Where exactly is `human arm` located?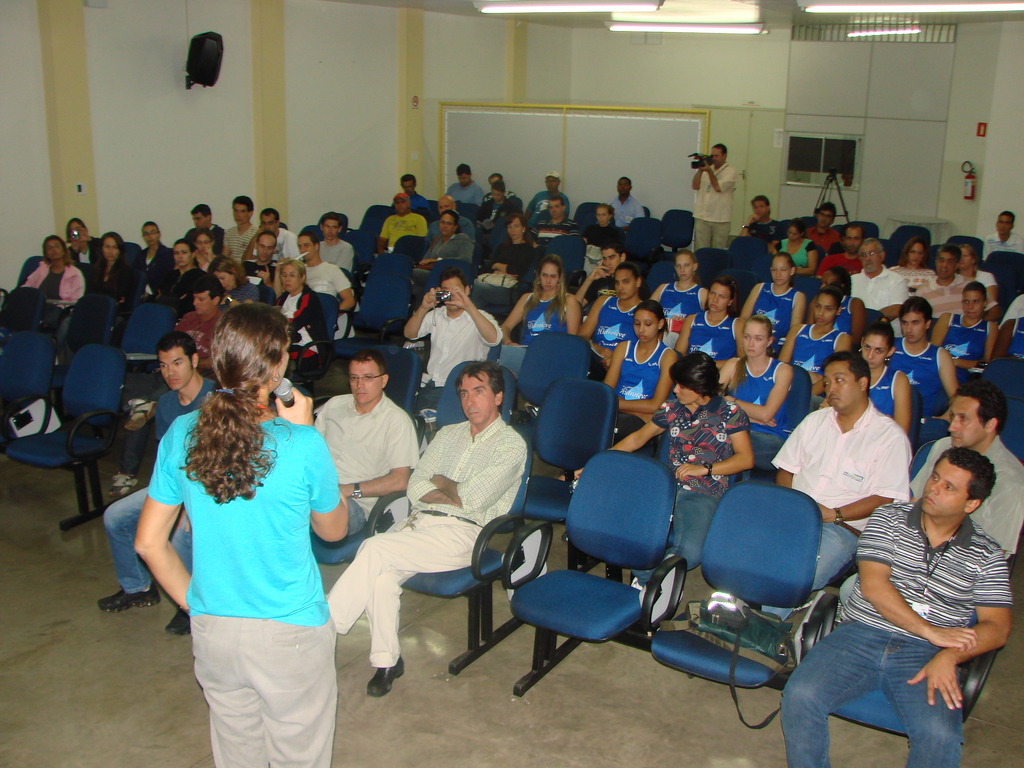
Its bounding box is detection(700, 157, 740, 195).
